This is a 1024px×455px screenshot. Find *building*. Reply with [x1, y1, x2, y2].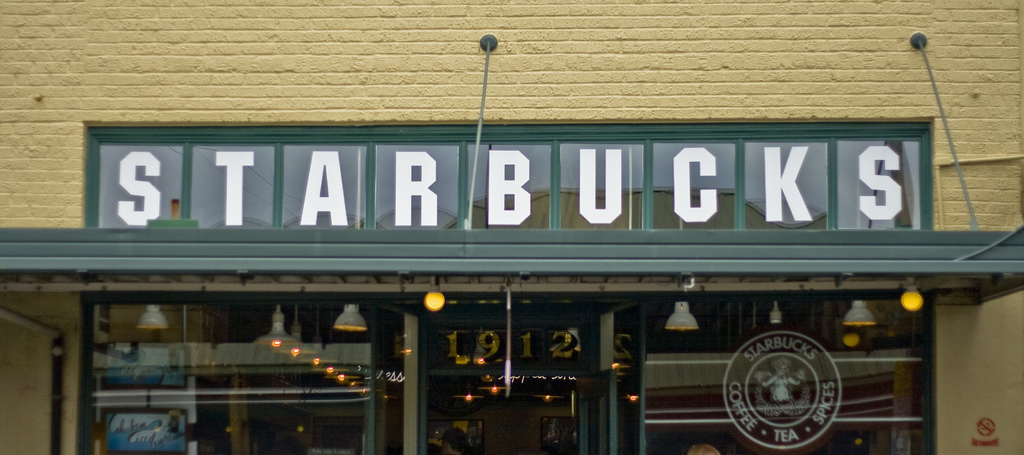
[0, 0, 1023, 454].
